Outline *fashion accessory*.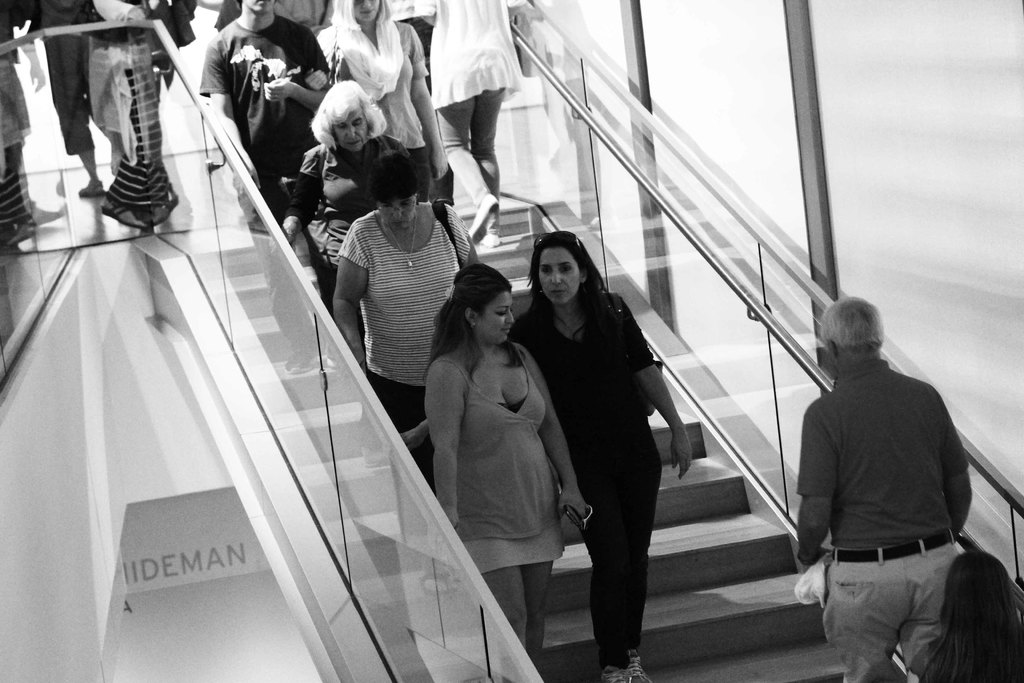
Outline: <bbox>79, 181, 104, 193</bbox>.
